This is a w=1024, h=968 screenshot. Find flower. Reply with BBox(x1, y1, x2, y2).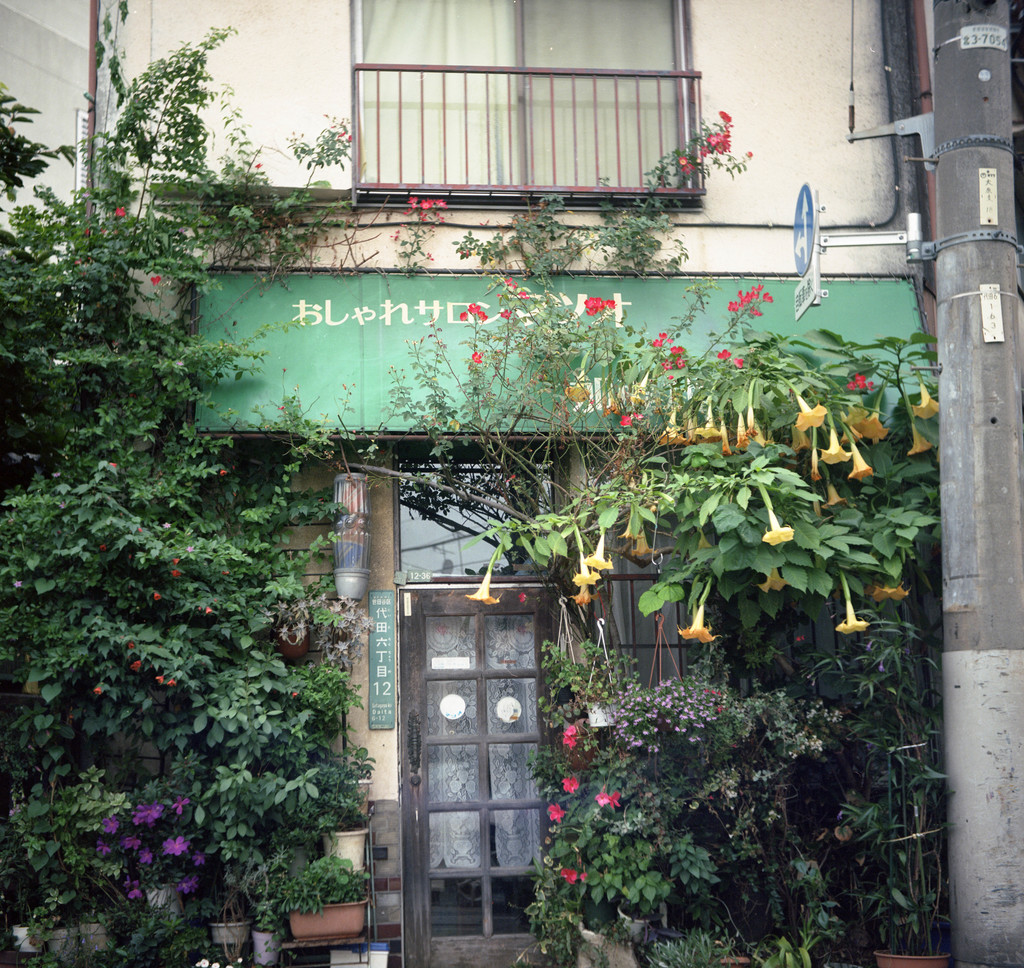
BBox(669, 378, 673, 380).
